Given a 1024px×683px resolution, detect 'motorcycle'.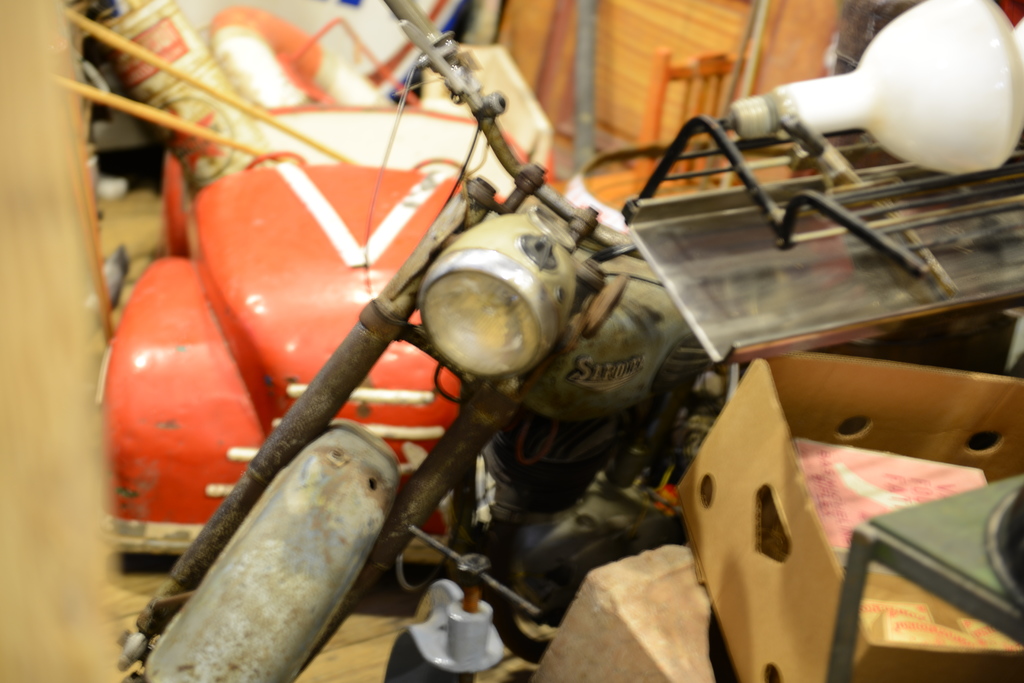
<region>113, 0, 1023, 682</region>.
